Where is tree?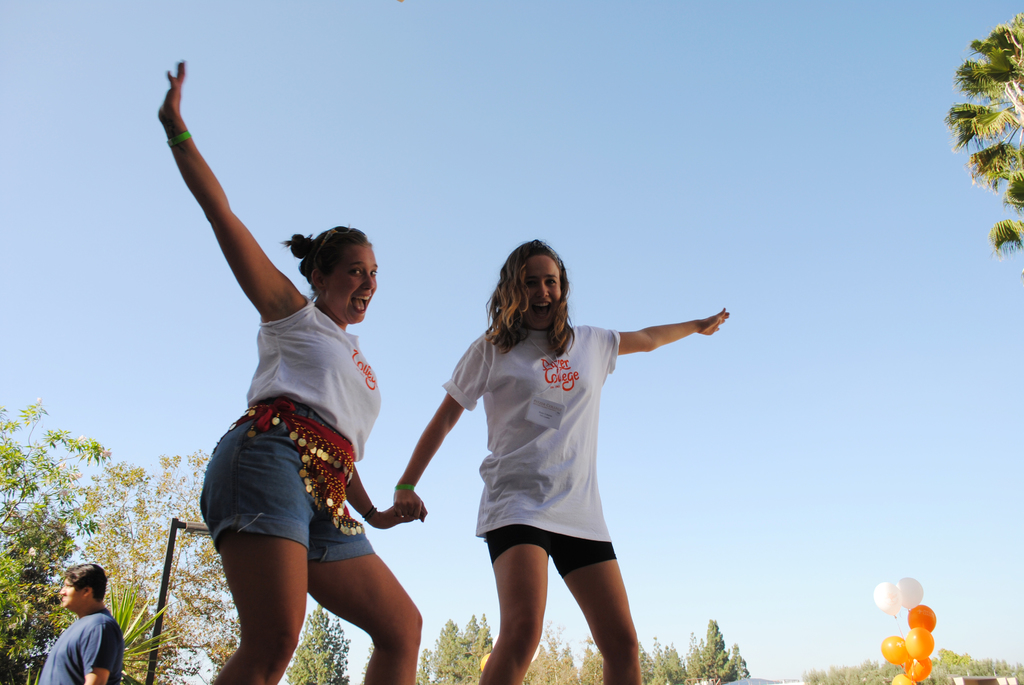
684 618 745 684.
